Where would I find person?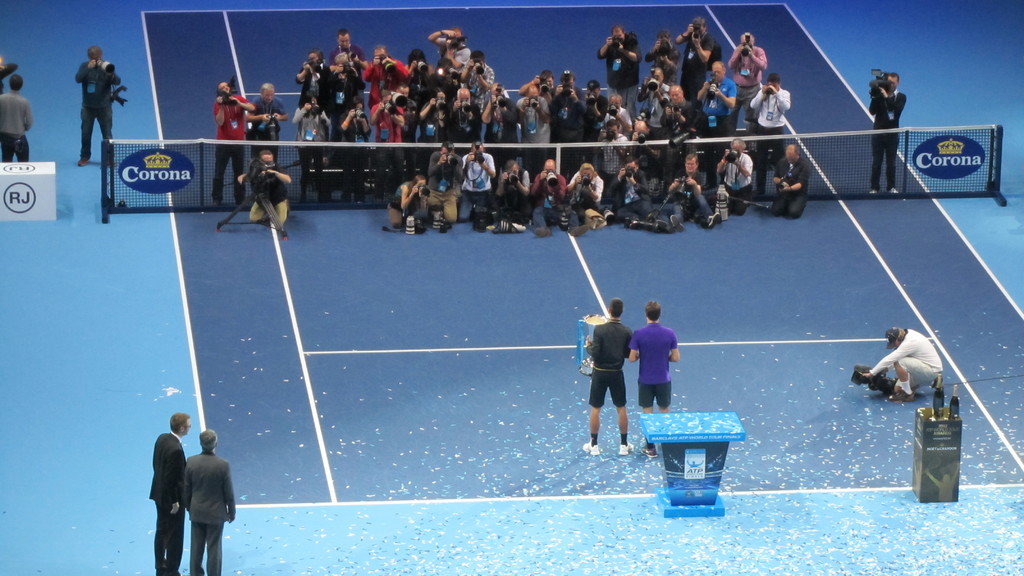
At box(627, 303, 671, 459).
